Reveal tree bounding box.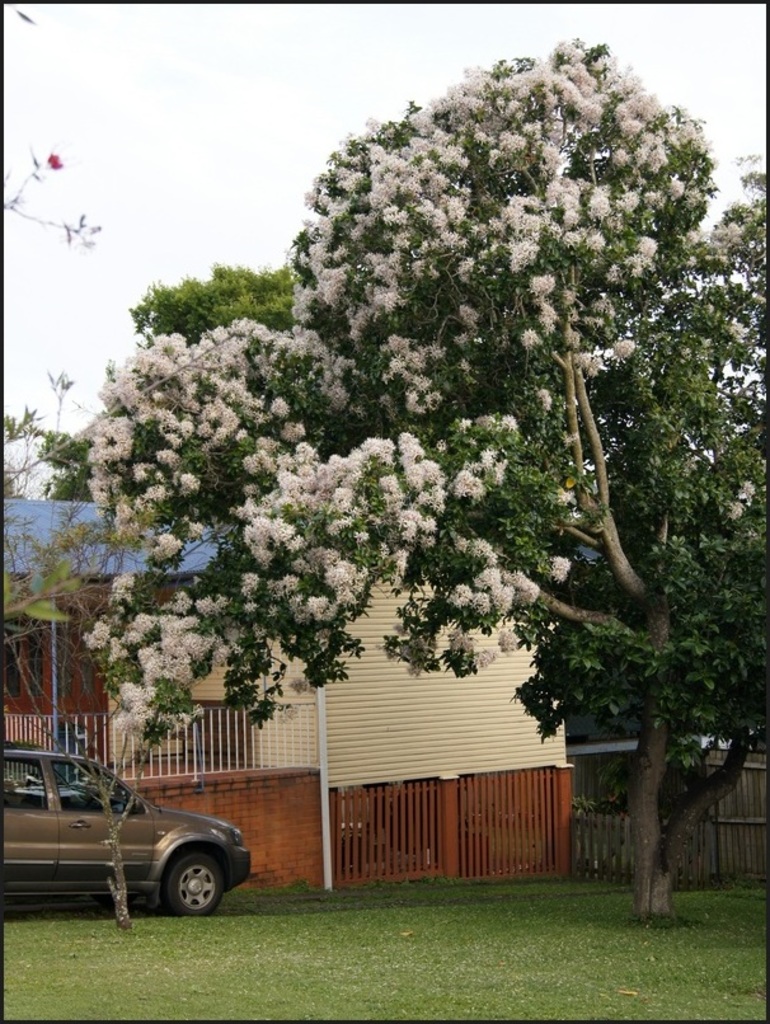
Revealed: (x1=504, y1=161, x2=769, y2=941).
